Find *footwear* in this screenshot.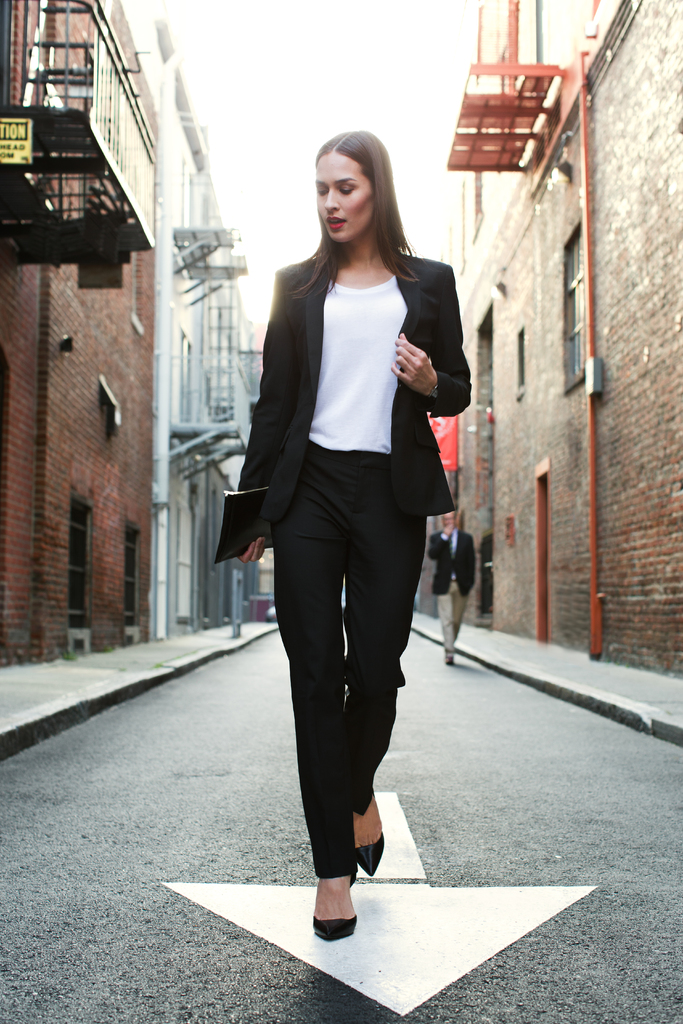
The bounding box for *footwear* is {"left": 347, "top": 829, "right": 390, "bottom": 883}.
